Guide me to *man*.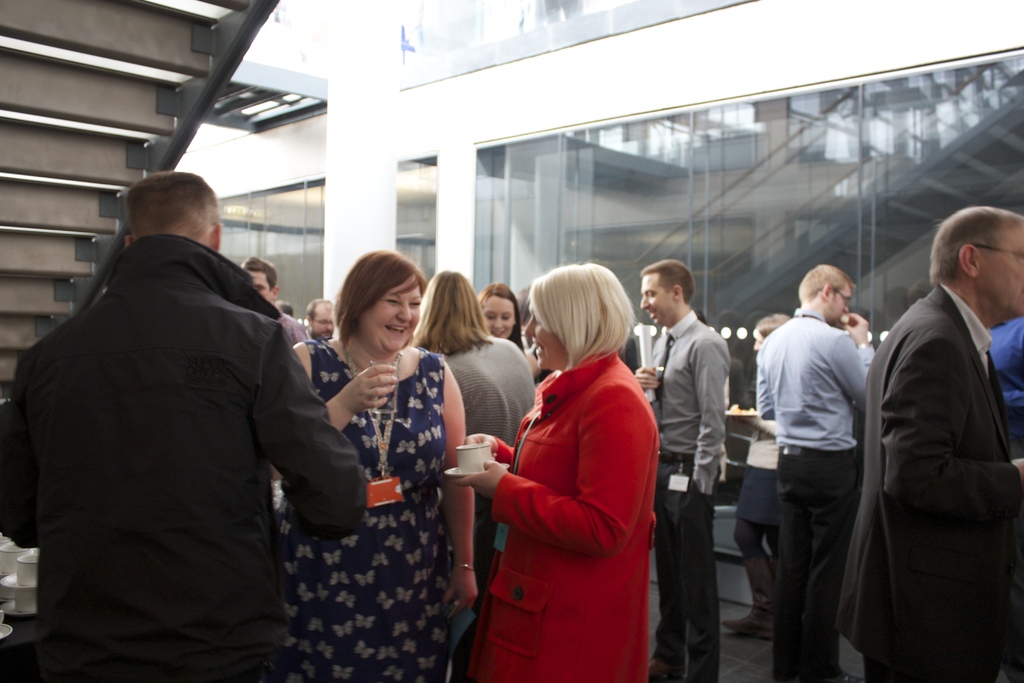
Guidance: (306, 297, 348, 361).
